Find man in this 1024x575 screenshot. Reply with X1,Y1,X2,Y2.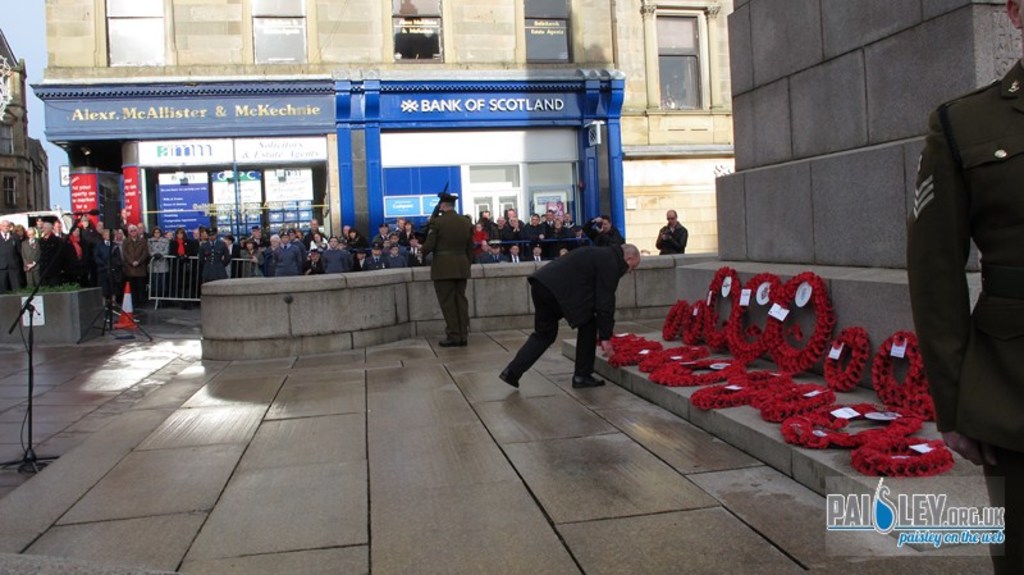
426,193,477,339.
